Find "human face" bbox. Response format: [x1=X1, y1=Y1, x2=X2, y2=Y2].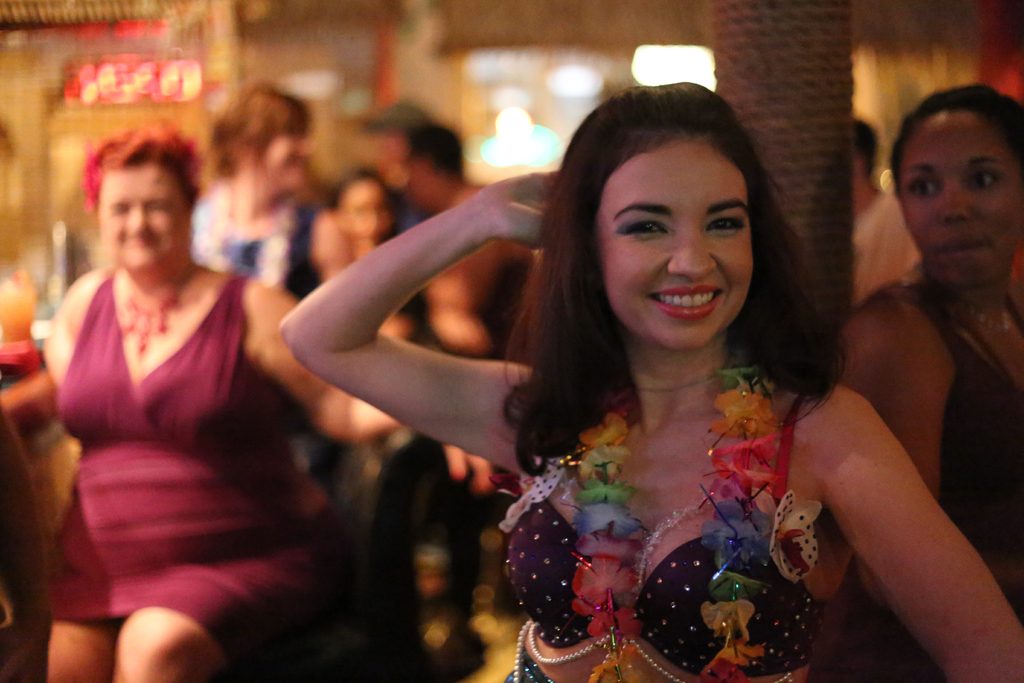
[x1=898, y1=110, x2=1023, y2=279].
